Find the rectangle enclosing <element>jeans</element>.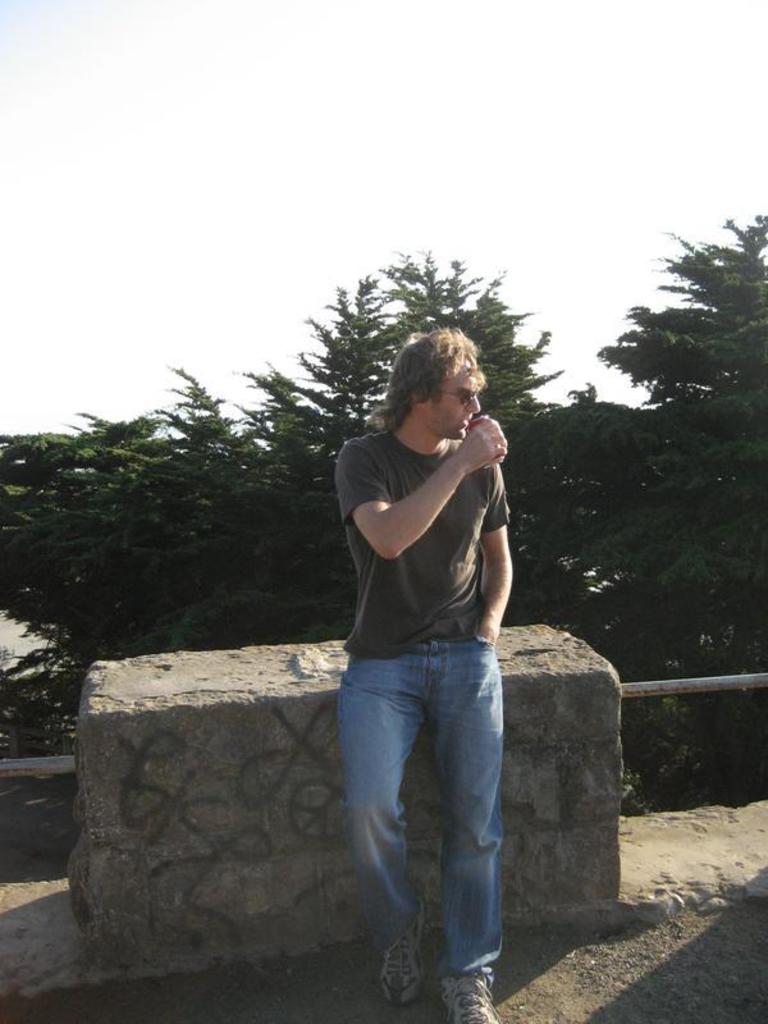
x1=324, y1=639, x2=524, y2=998.
